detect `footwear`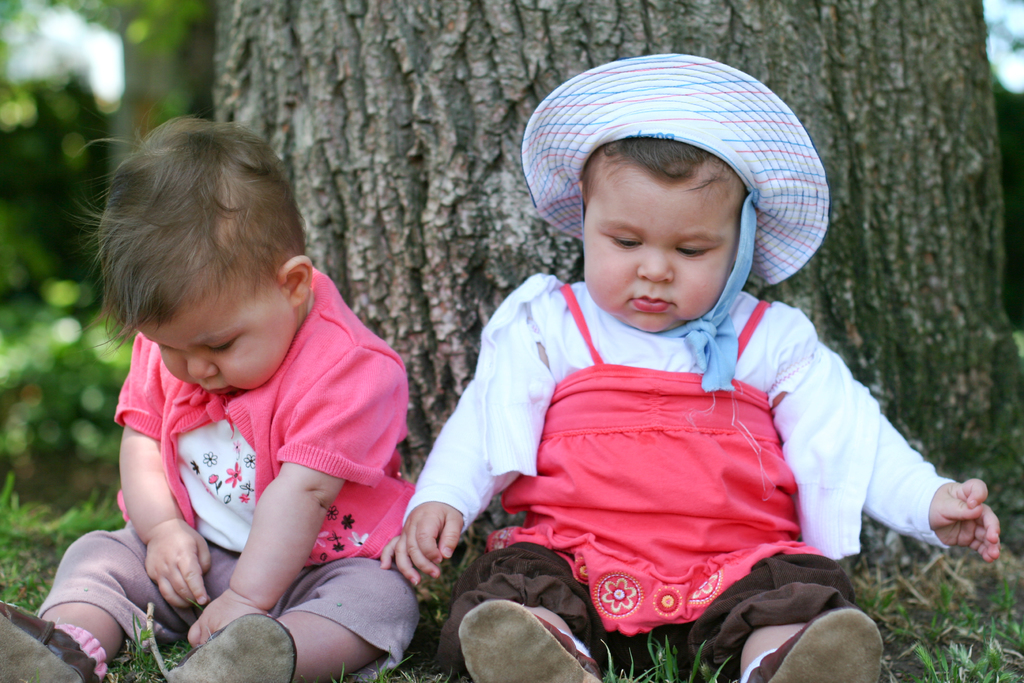
682:567:883:675
